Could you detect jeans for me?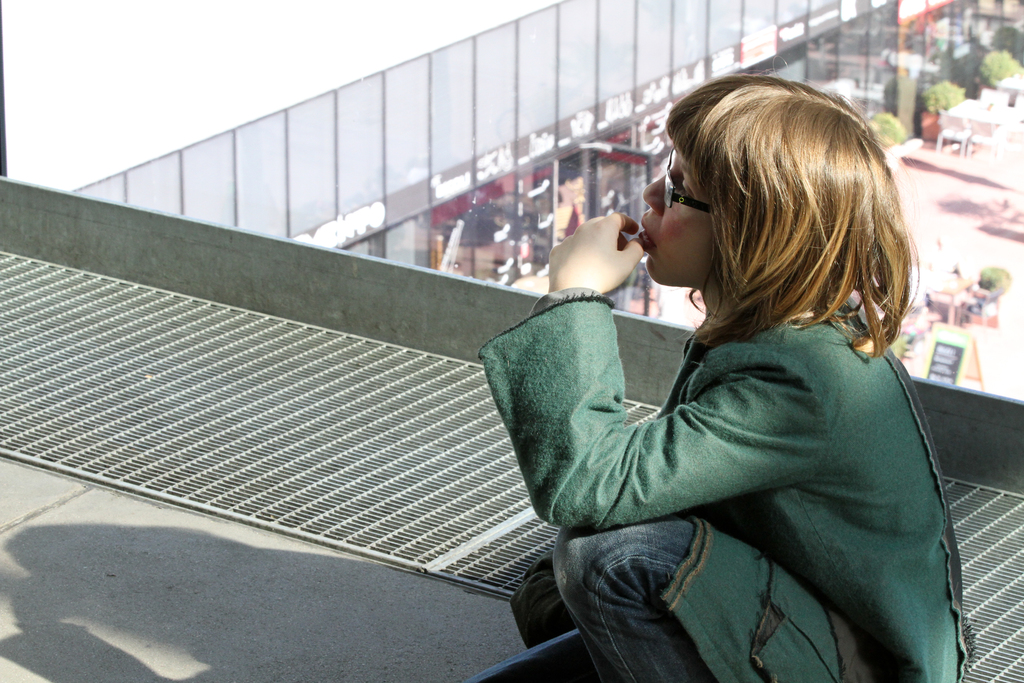
Detection result: 501, 524, 711, 682.
